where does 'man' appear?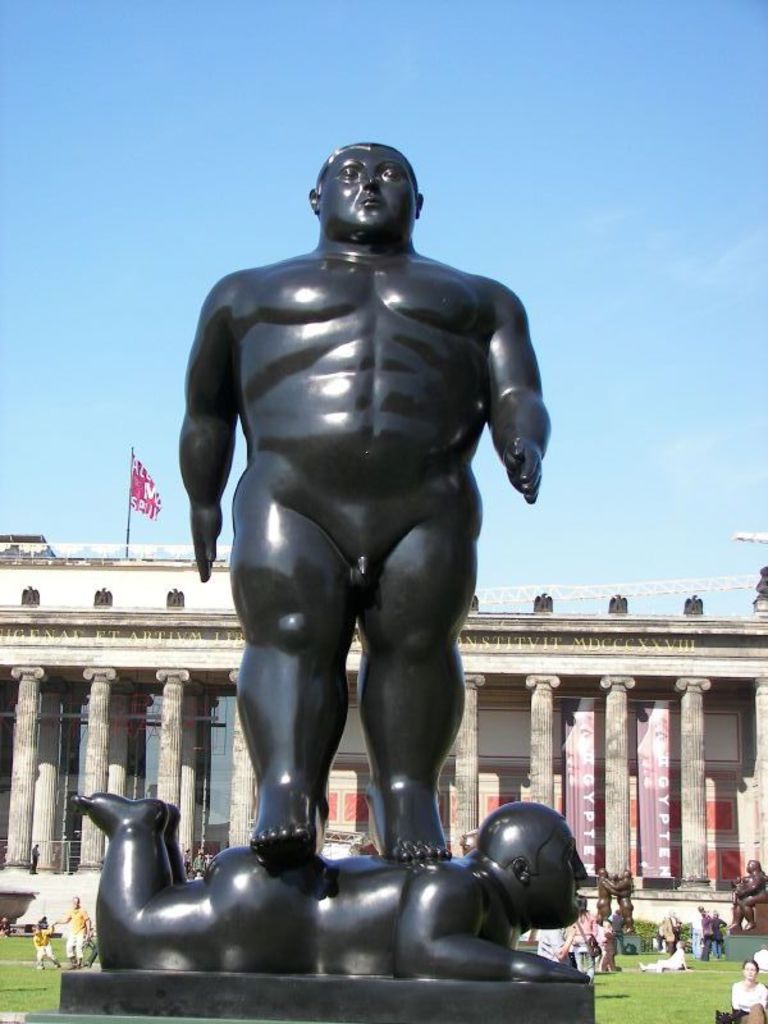
Appears at [686, 897, 708, 963].
